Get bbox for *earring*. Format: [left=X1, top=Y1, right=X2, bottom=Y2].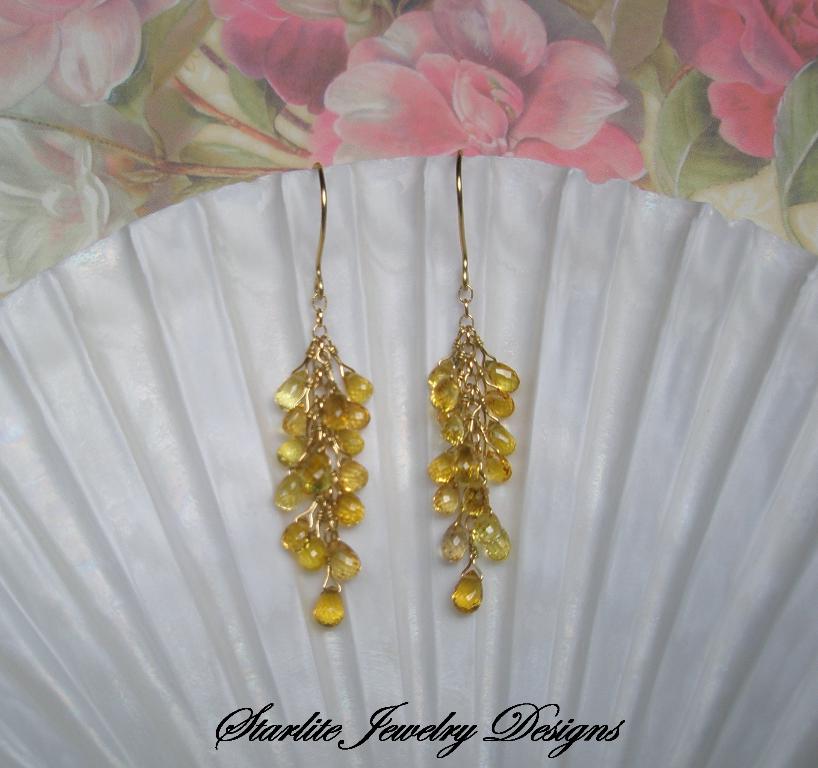
[left=266, top=160, right=377, bottom=629].
